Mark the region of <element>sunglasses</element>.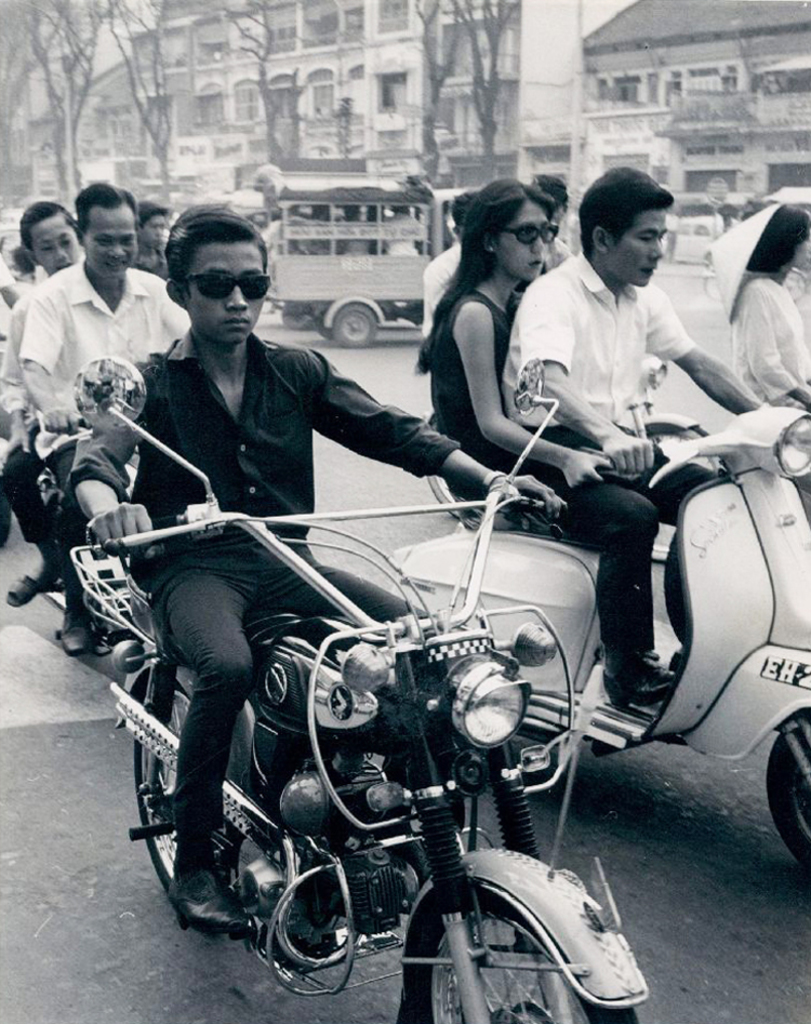
Region: [left=498, top=221, right=562, bottom=245].
